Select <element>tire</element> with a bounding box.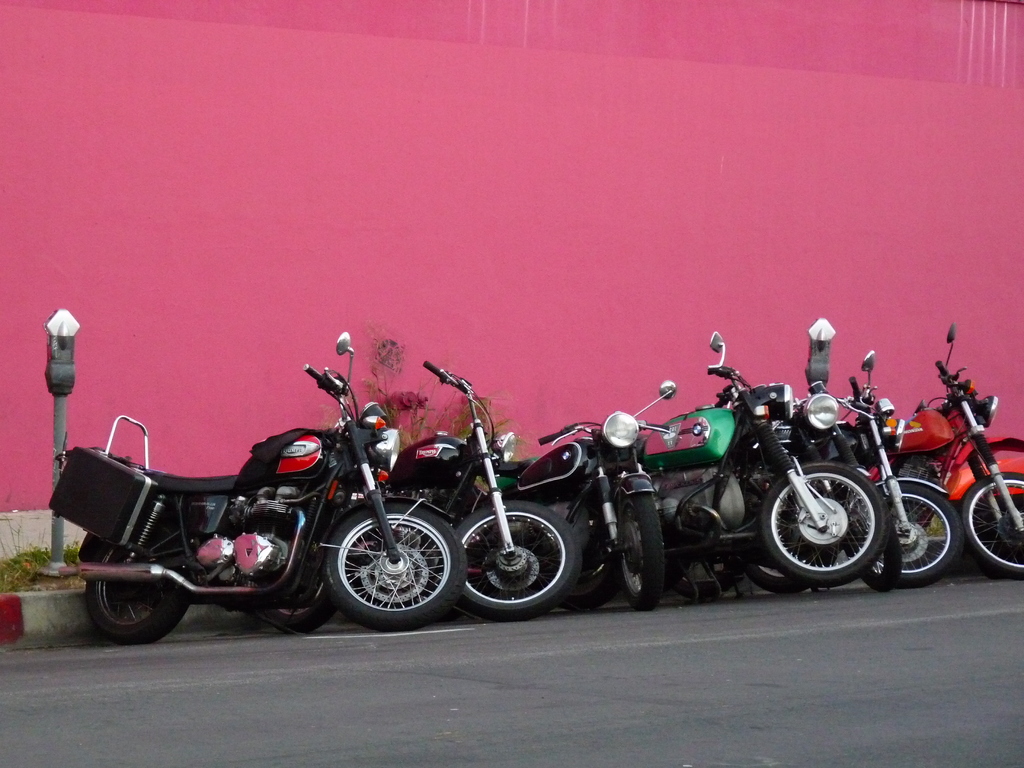
bbox=(444, 500, 580, 620).
